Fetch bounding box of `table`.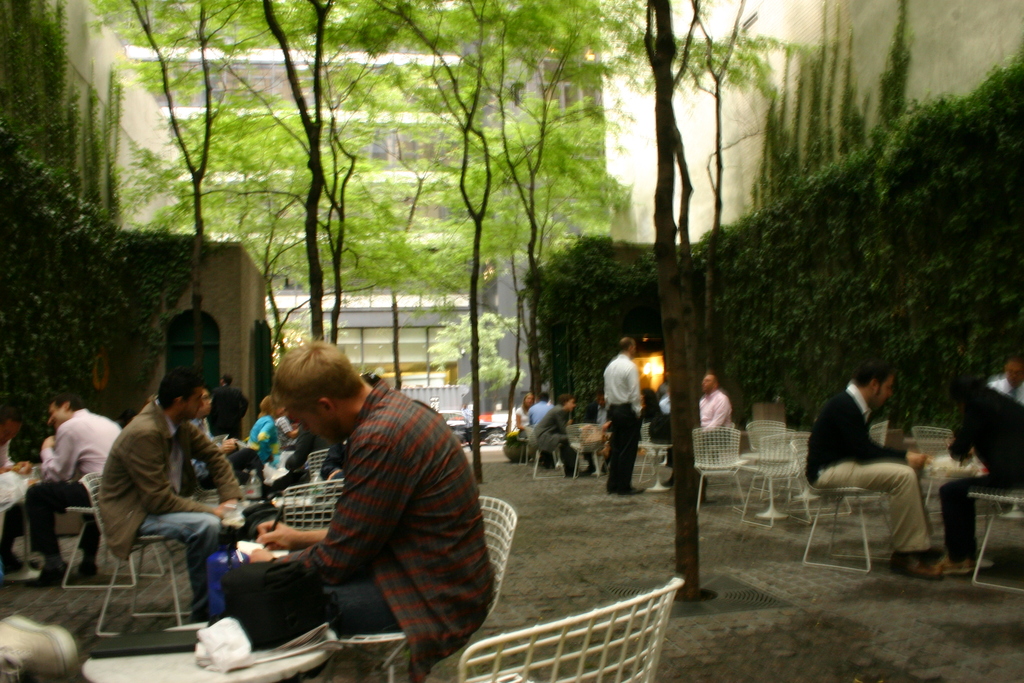
Bbox: box(79, 614, 341, 682).
